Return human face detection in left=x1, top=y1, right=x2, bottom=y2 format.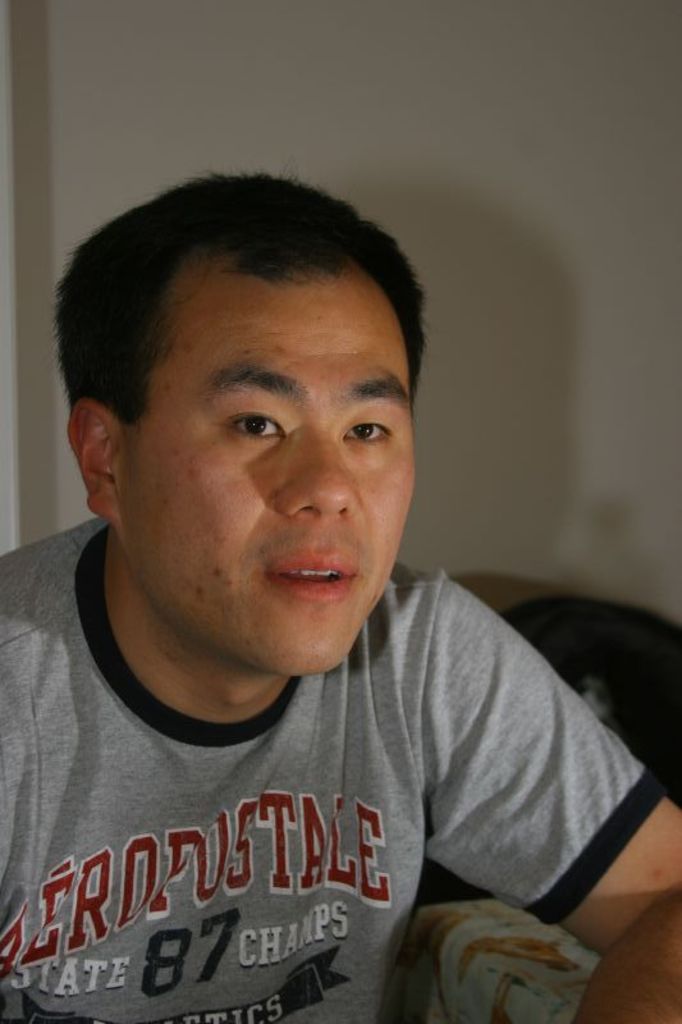
left=115, top=257, right=416, bottom=671.
